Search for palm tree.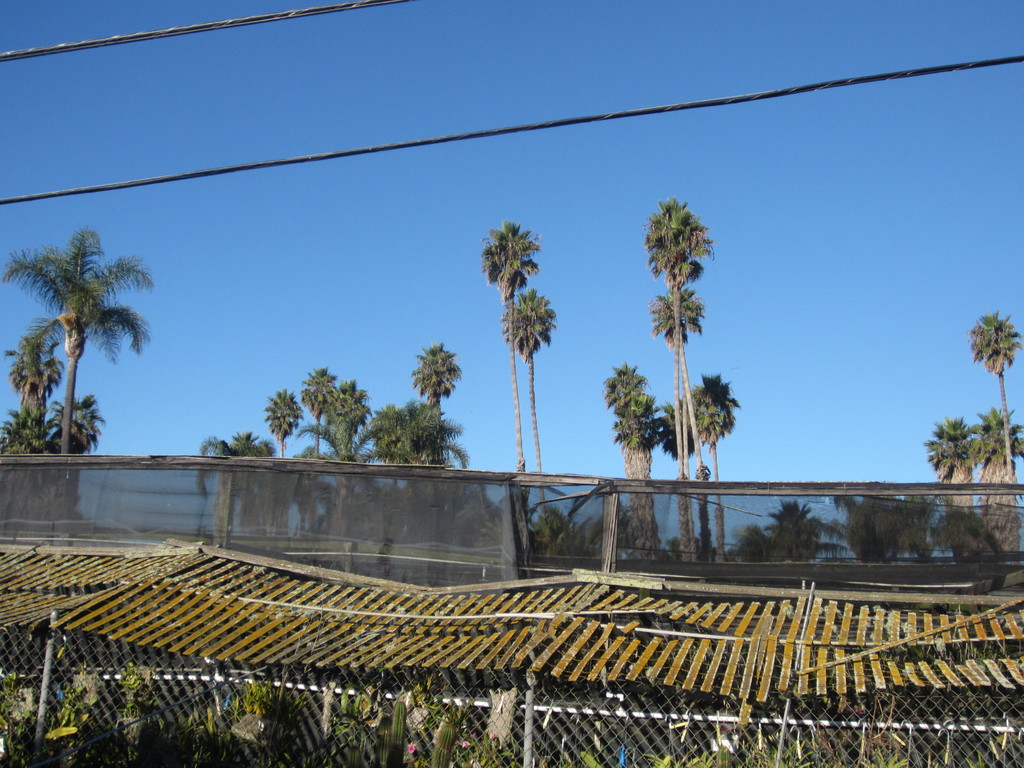
Found at <box>481,224,553,502</box>.
